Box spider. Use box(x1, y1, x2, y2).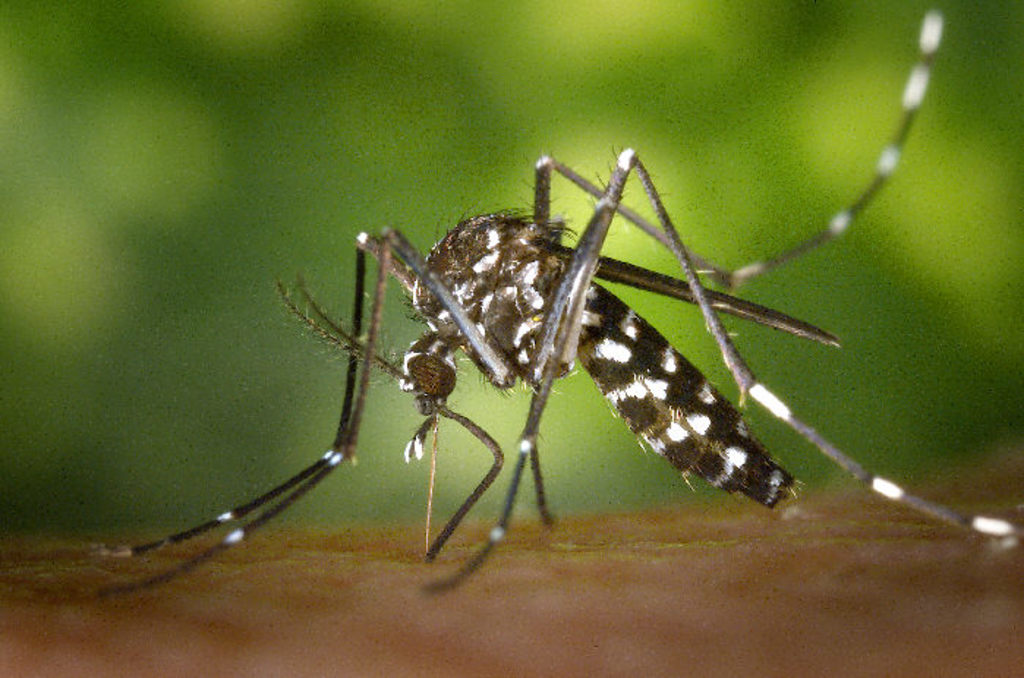
box(75, 9, 1023, 597).
